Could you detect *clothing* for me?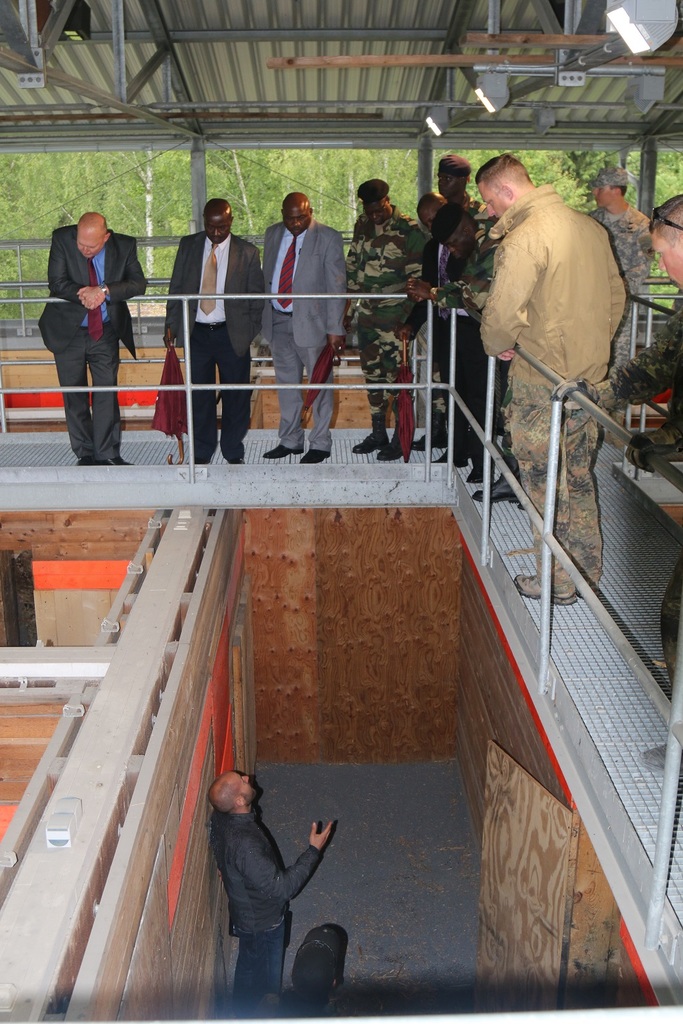
Detection result: rect(441, 211, 512, 481).
